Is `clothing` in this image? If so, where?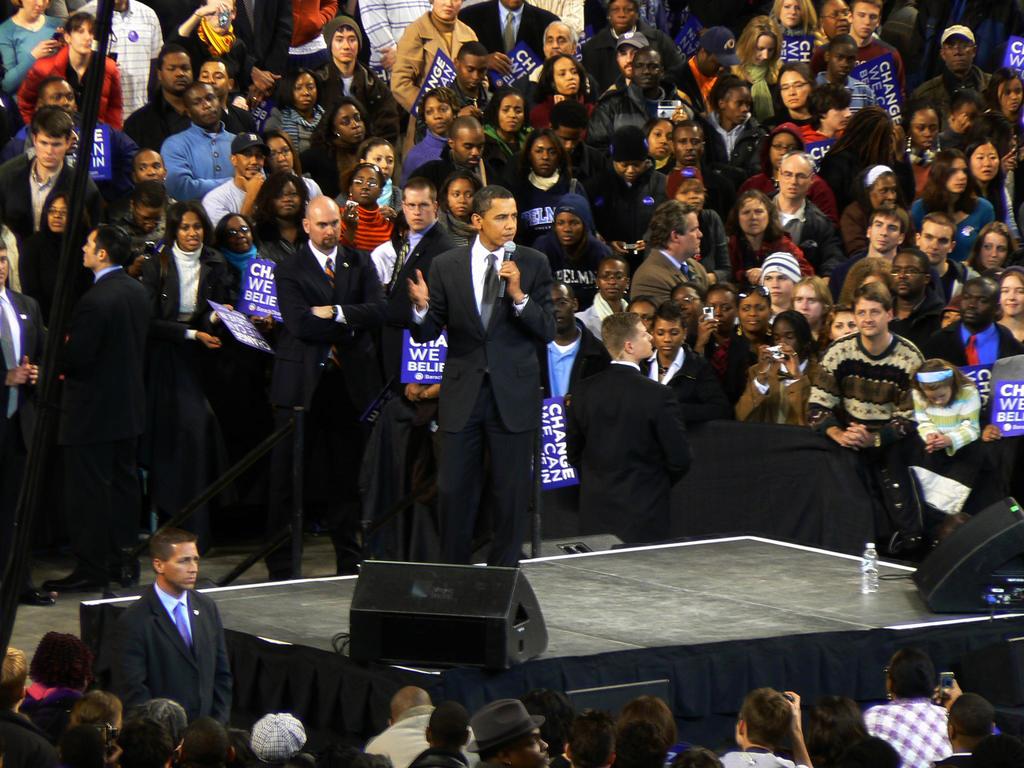
Yes, at bbox=[408, 243, 555, 553].
